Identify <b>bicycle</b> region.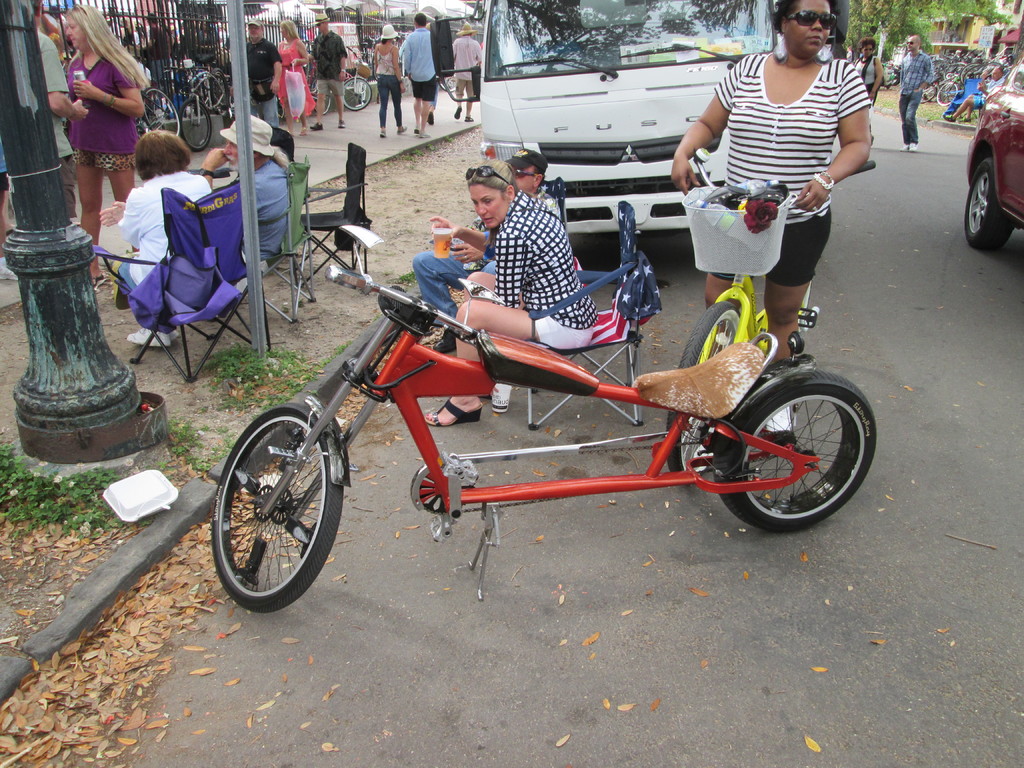
Region: select_region(663, 147, 876, 486).
